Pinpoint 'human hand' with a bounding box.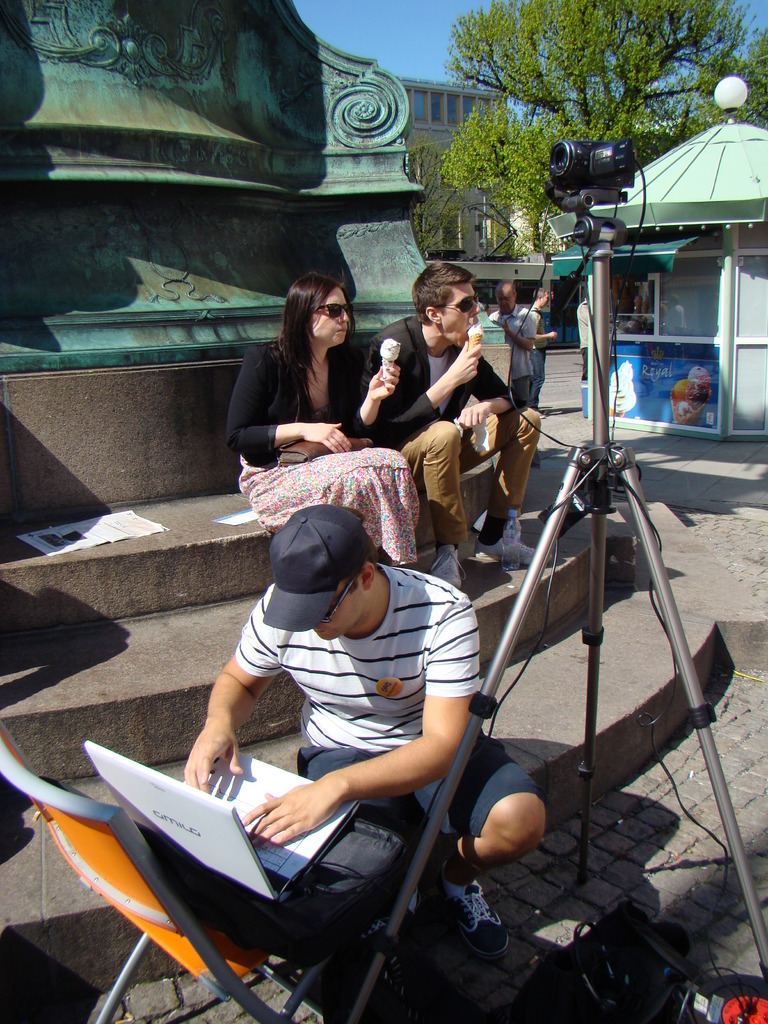
{"left": 365, "top": 362, "right": 404, "bottom": 405}.
